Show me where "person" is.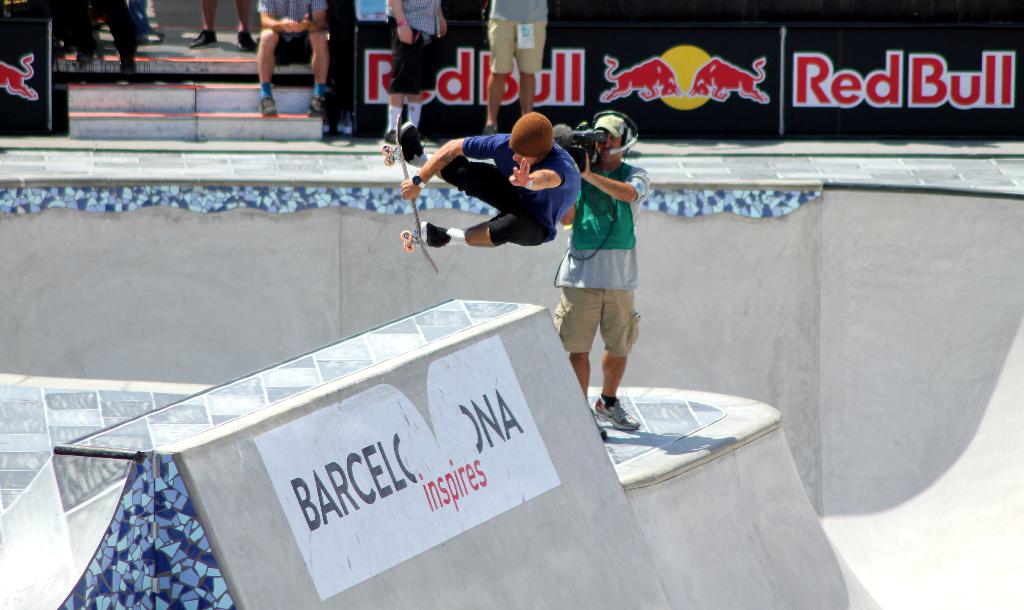
"person" is at (x1=73, y1=0, x2=139, y2=76).
